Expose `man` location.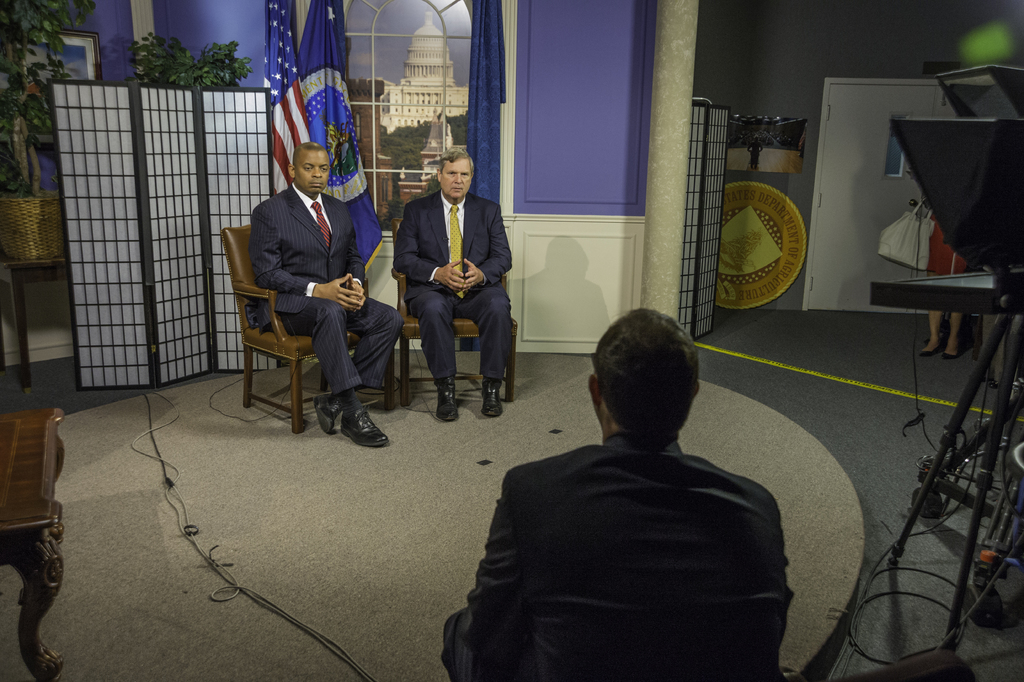
Exposed at rect(248, 138, 420, 462).
